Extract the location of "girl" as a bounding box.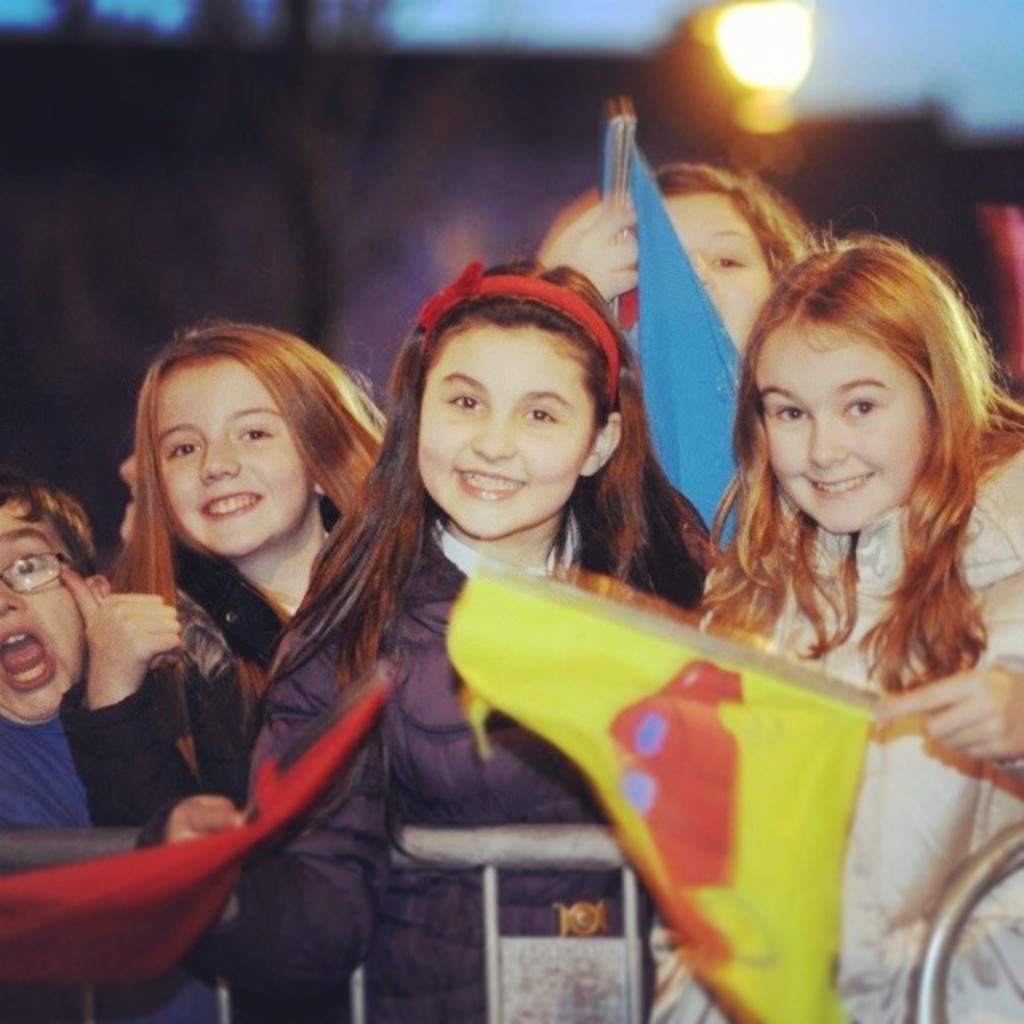
rect(40, 320, 398, 846).
